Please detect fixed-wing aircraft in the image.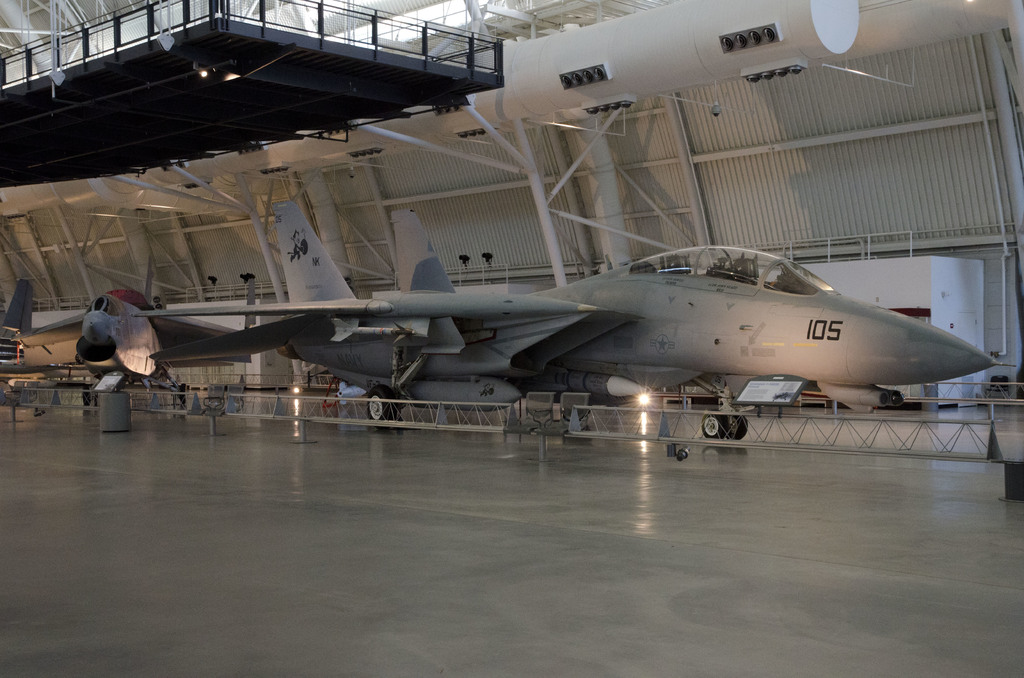
bbox=(2, 254, 257, 407).
